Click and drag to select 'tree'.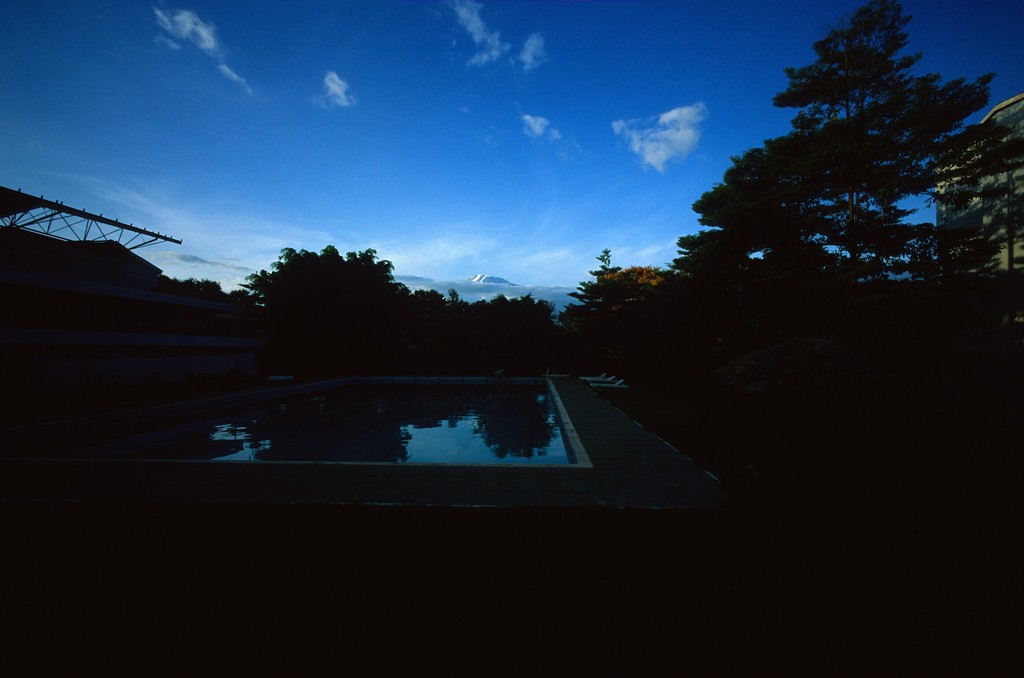
Selection: region(669, 20, 999, 353).
